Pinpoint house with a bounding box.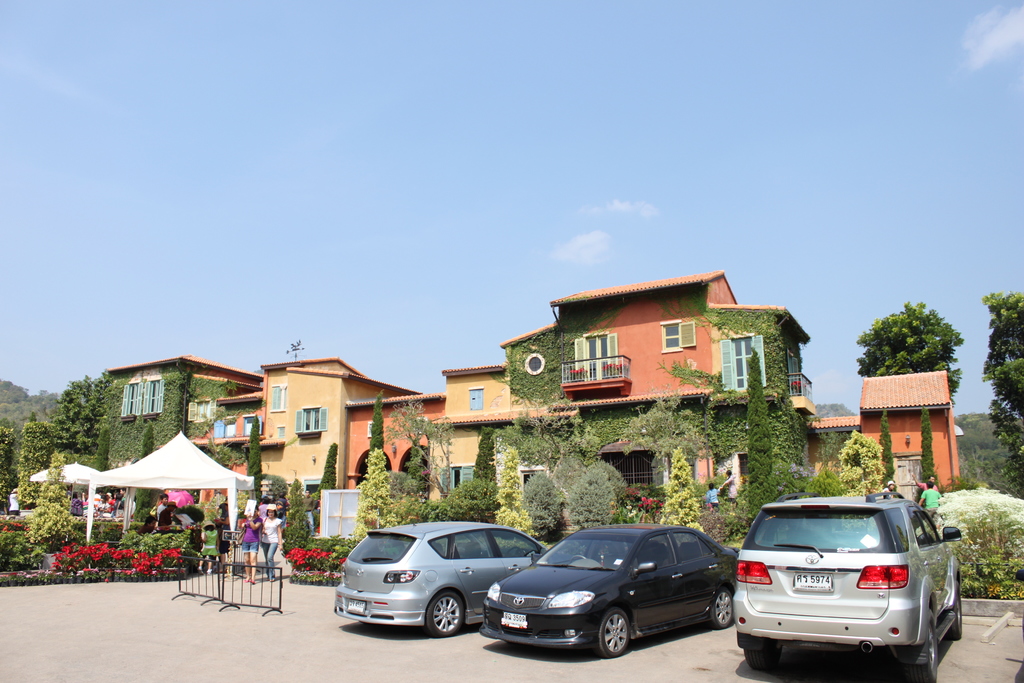
Rect(337, 393, 429, 523).
